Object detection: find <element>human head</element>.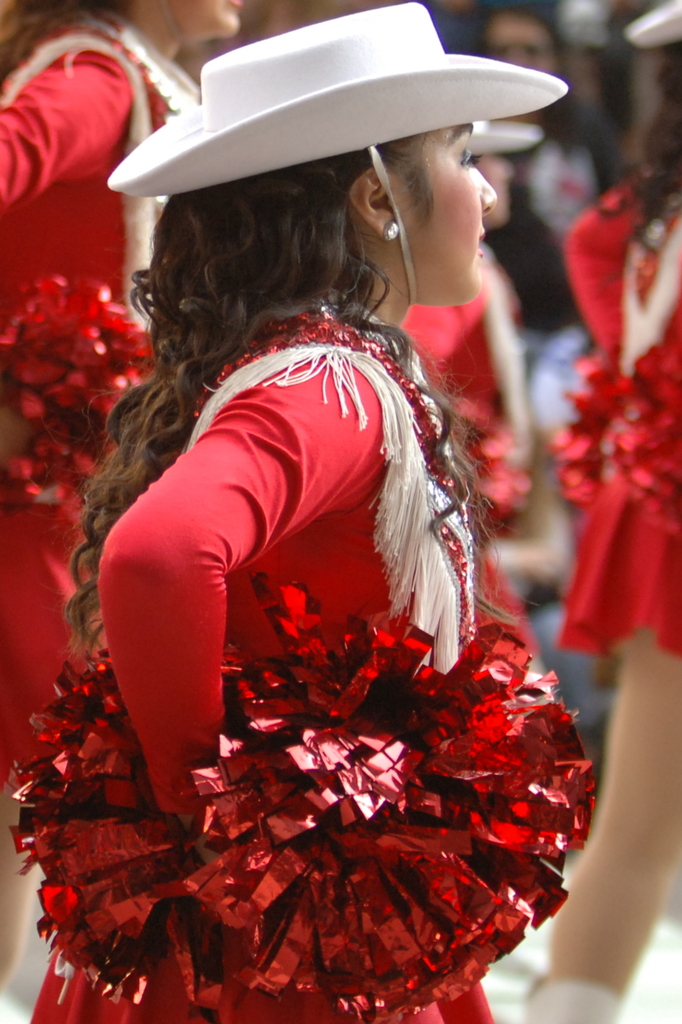
Rect(474, 0, 567, 88).
